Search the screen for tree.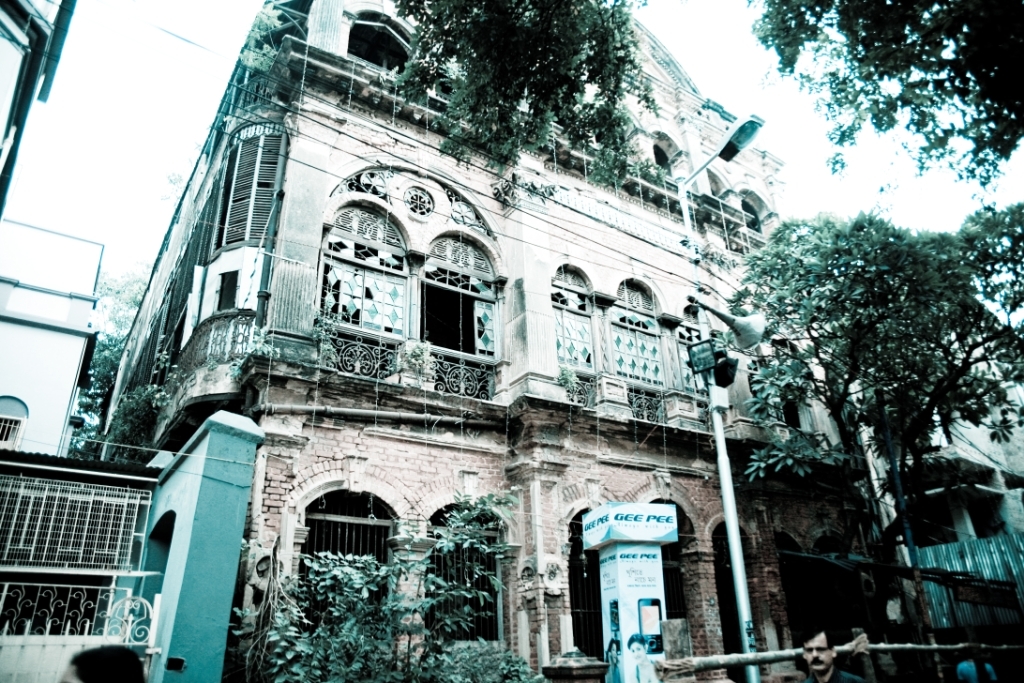
Found at (725,209,1023,682).
